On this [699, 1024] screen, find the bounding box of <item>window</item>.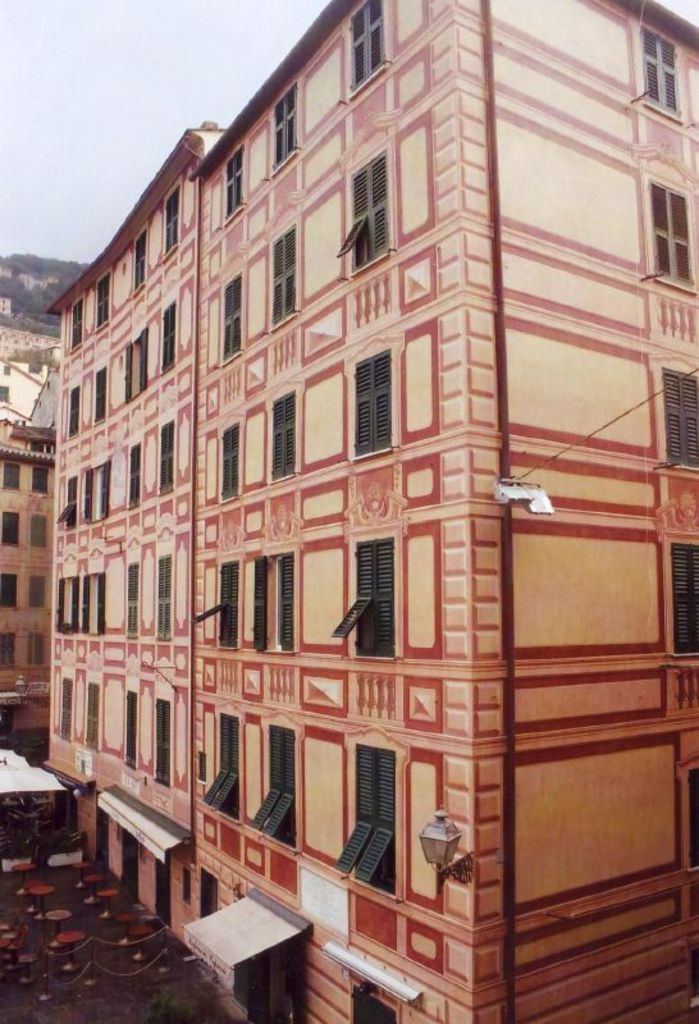
Bounding box: l=122, t=326, r=152, b=397.
